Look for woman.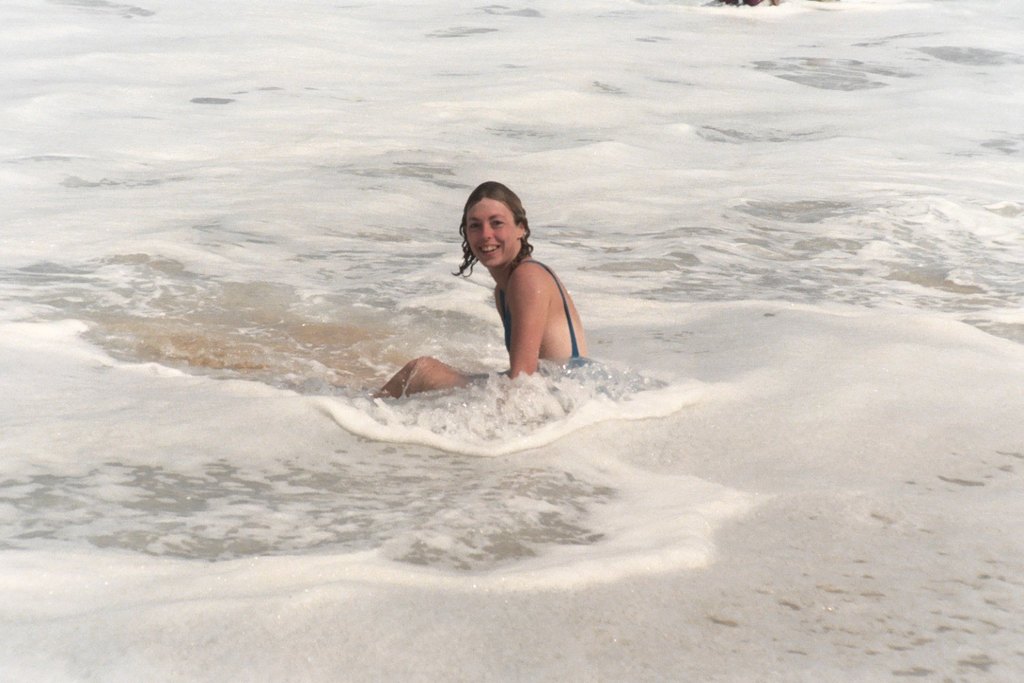
Found: rect(398, 187, 596, 419).
